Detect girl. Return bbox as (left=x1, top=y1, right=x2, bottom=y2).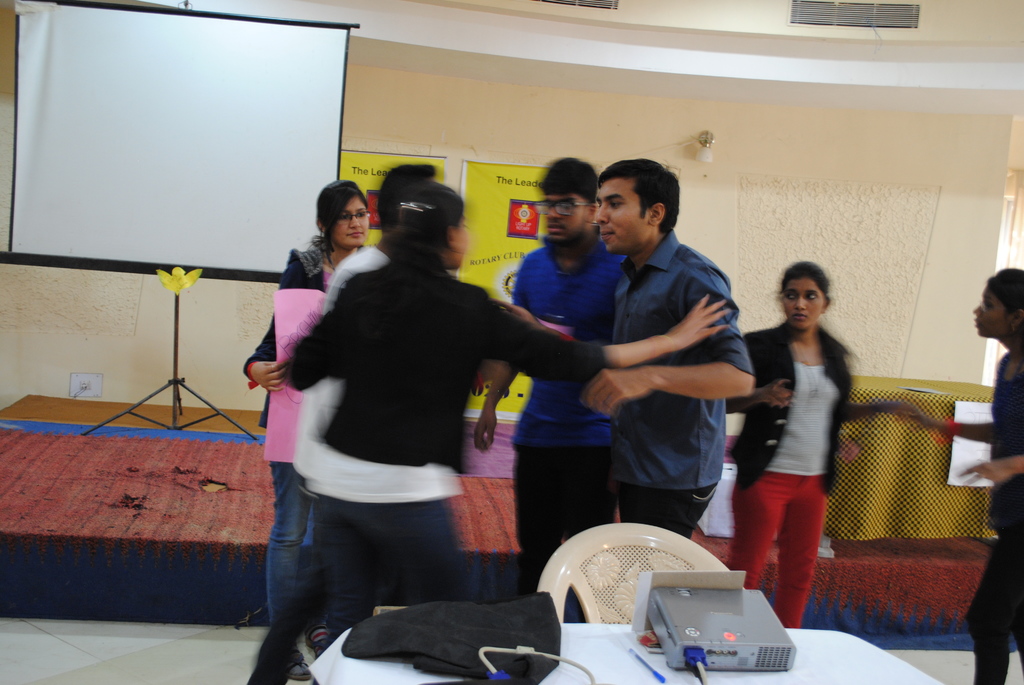
(left=243, top=177, right=368, bottom=613).
